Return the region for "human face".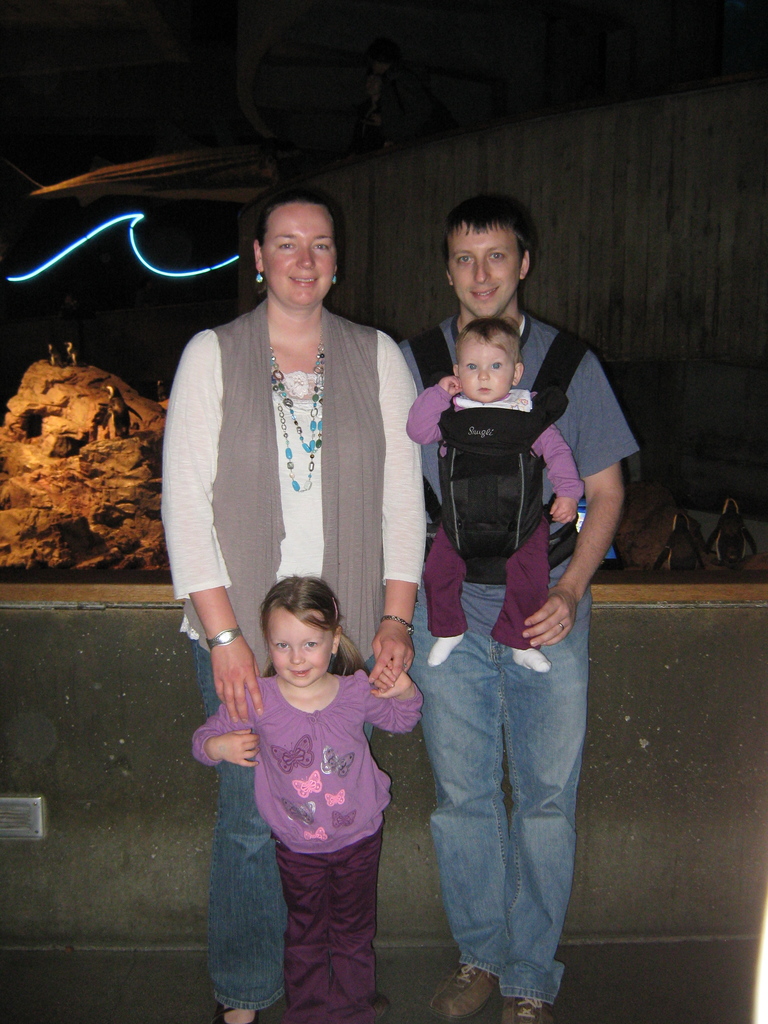
box=[262, 202, 336, 301].
